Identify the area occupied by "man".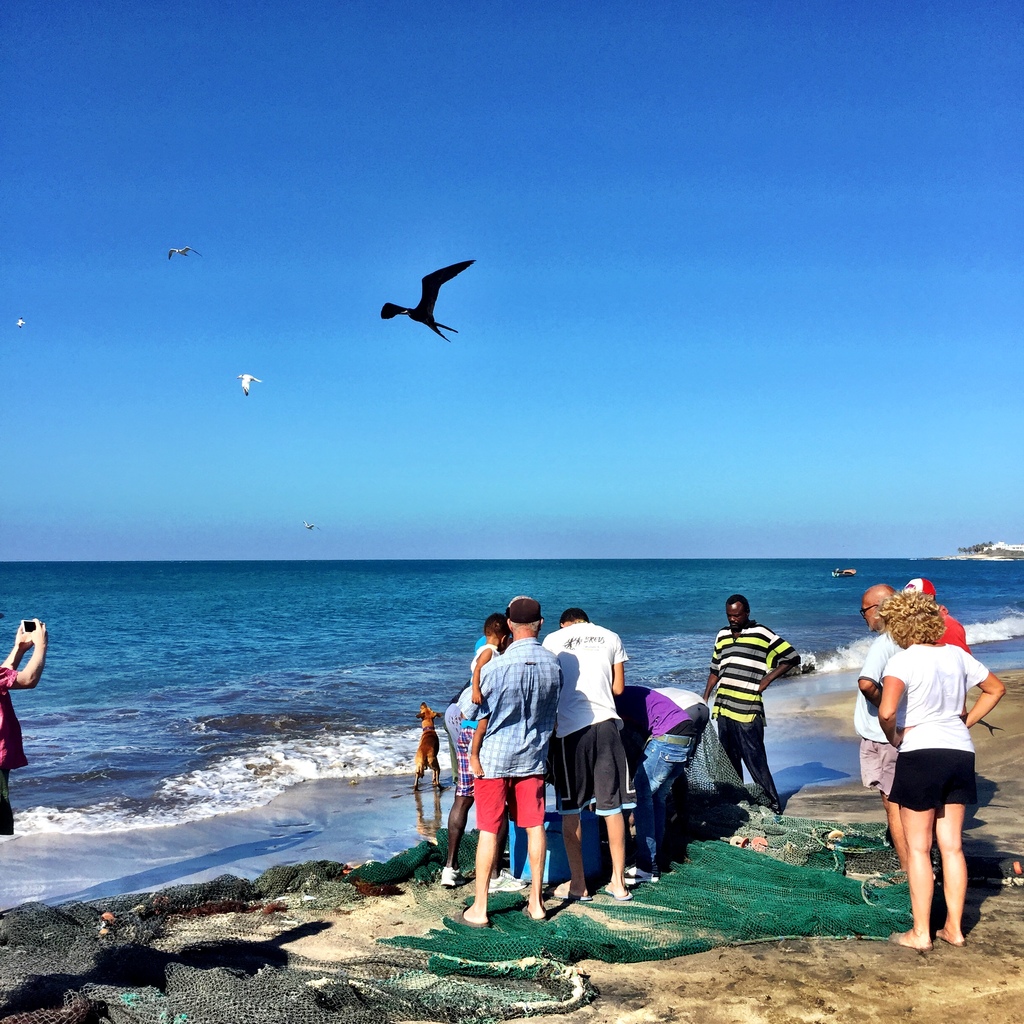
Area: rect(852, 584, 904, 883).
